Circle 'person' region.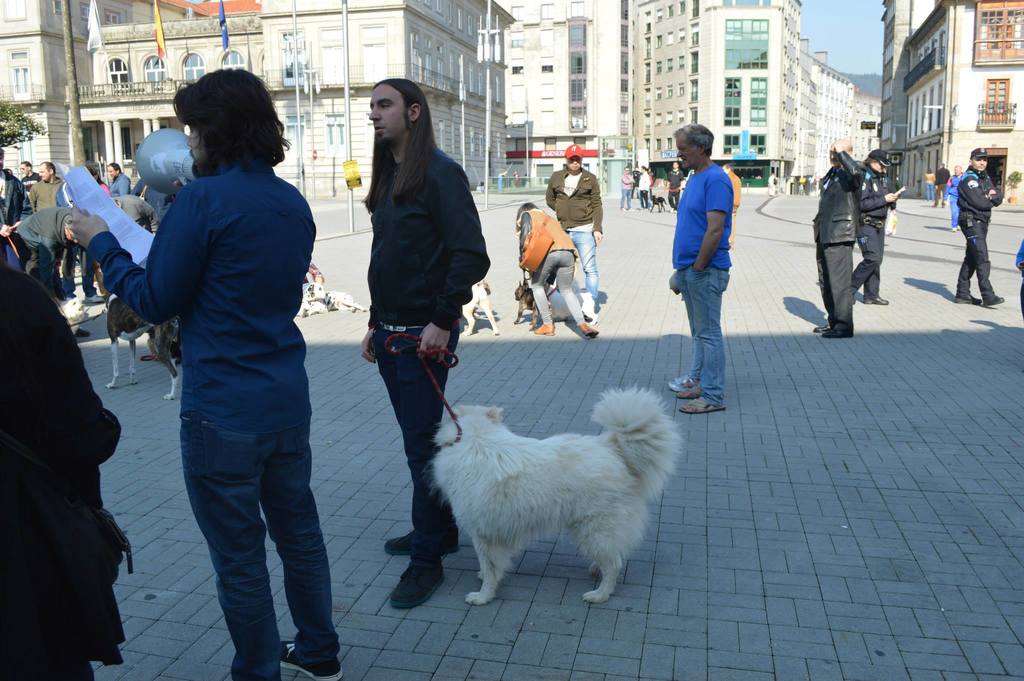
Region: x1=650, y1=175, x2=663, y2=208.
